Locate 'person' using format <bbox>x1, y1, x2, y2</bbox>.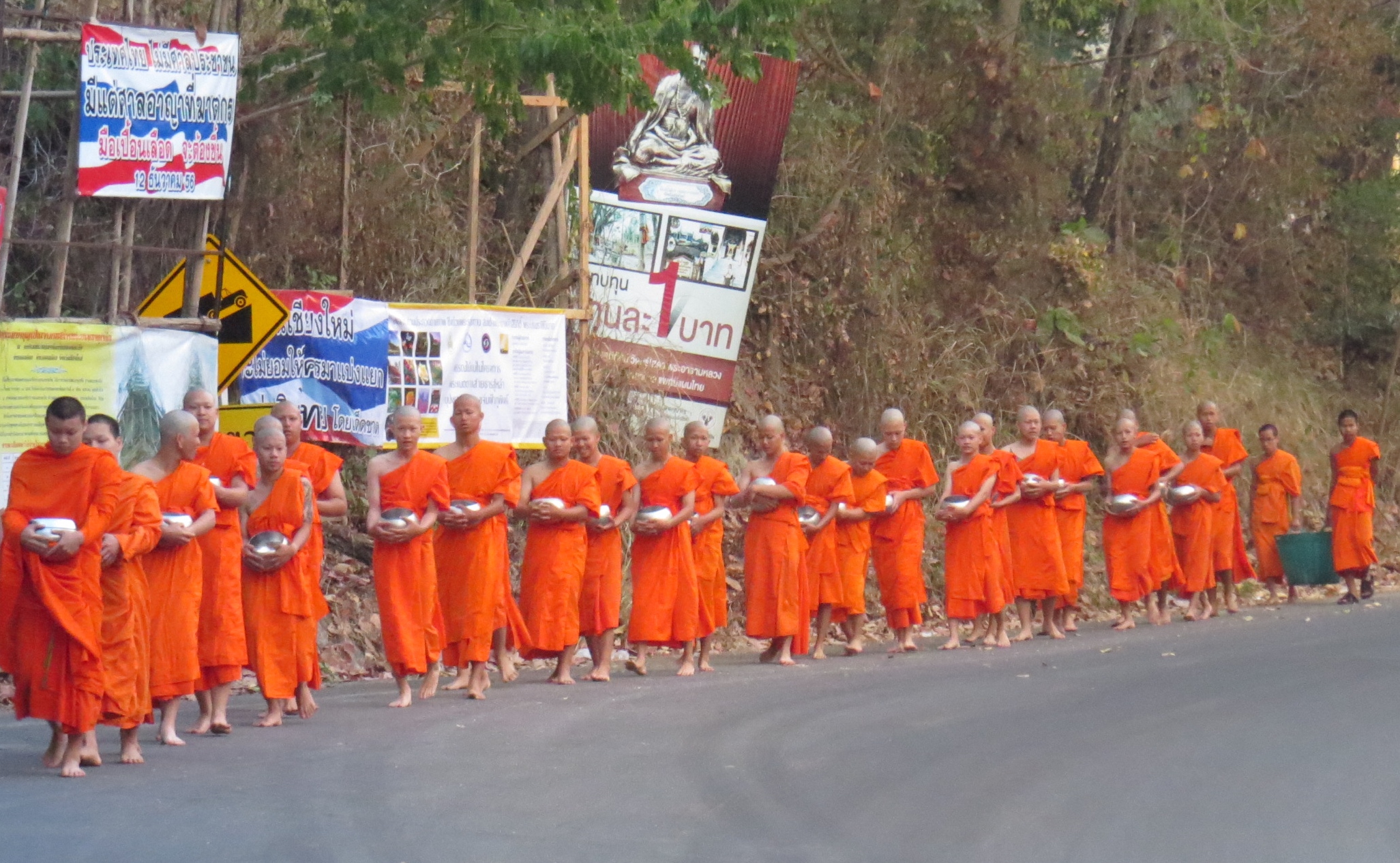
<bbox>183, 272, 242, 483</bbox>.
